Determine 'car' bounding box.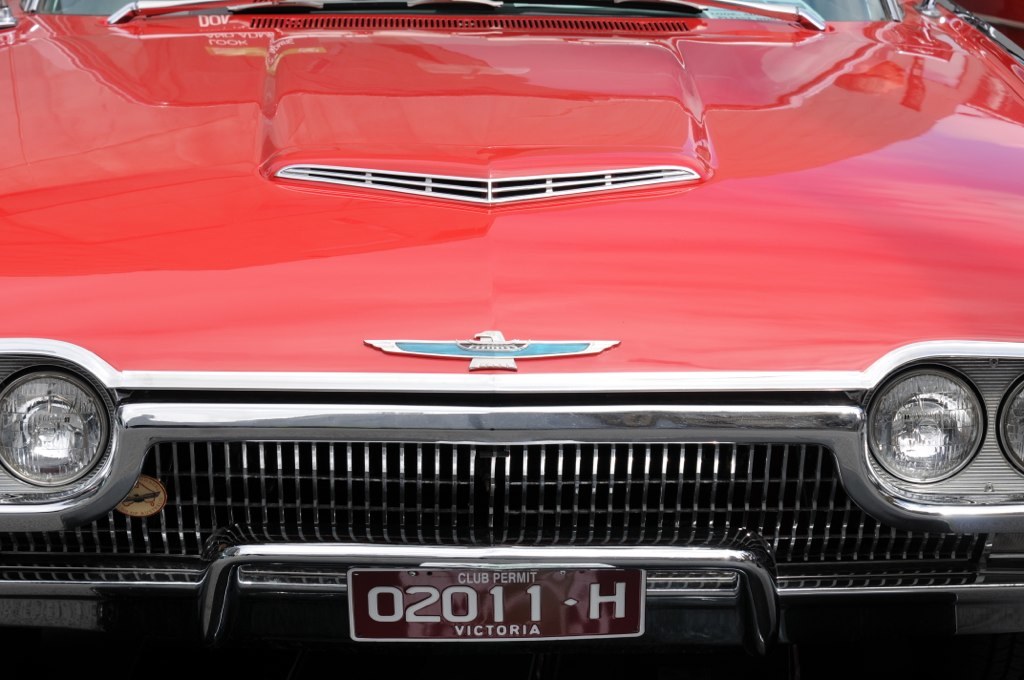
Determined: bbox=[0, 82, 972, 679].
